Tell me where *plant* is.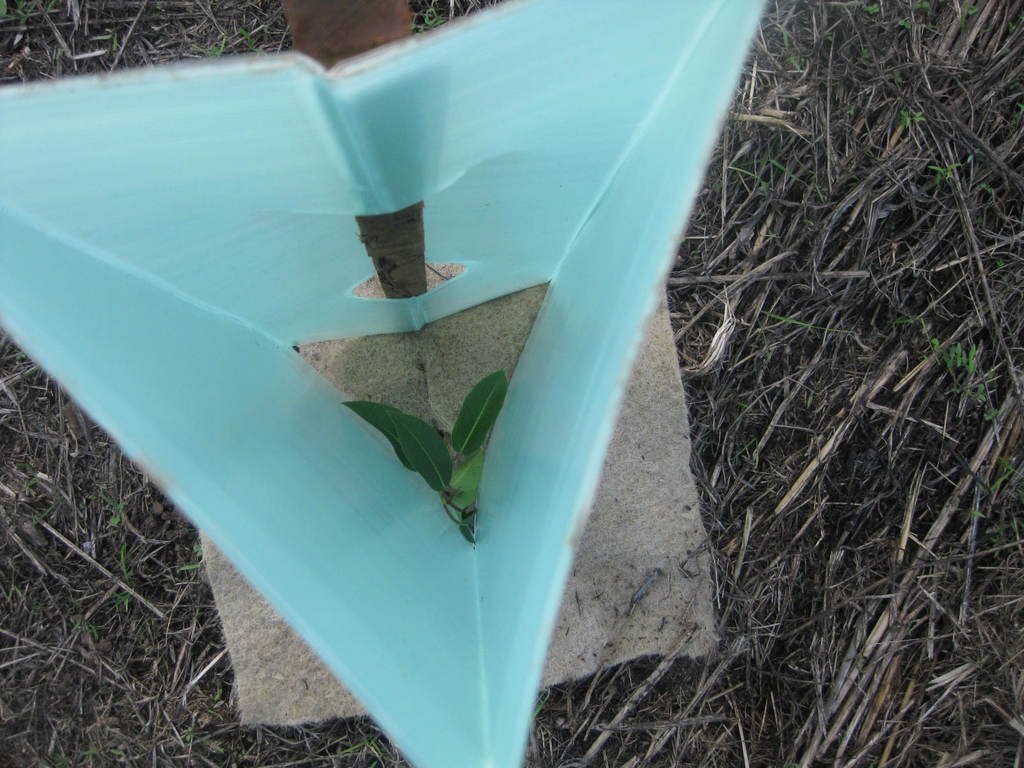
*plant* is at region(923, 325, 943, 367).
